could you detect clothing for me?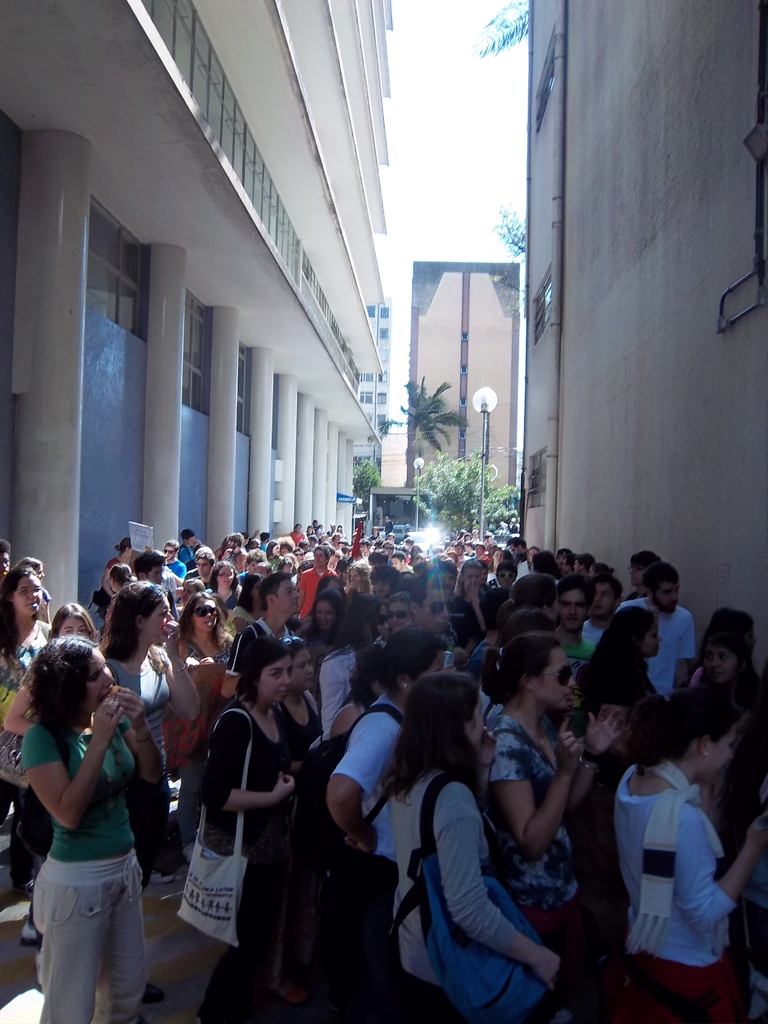
Detection result: pyautogui.locateOnScreen(180, 547, 196, 566).
